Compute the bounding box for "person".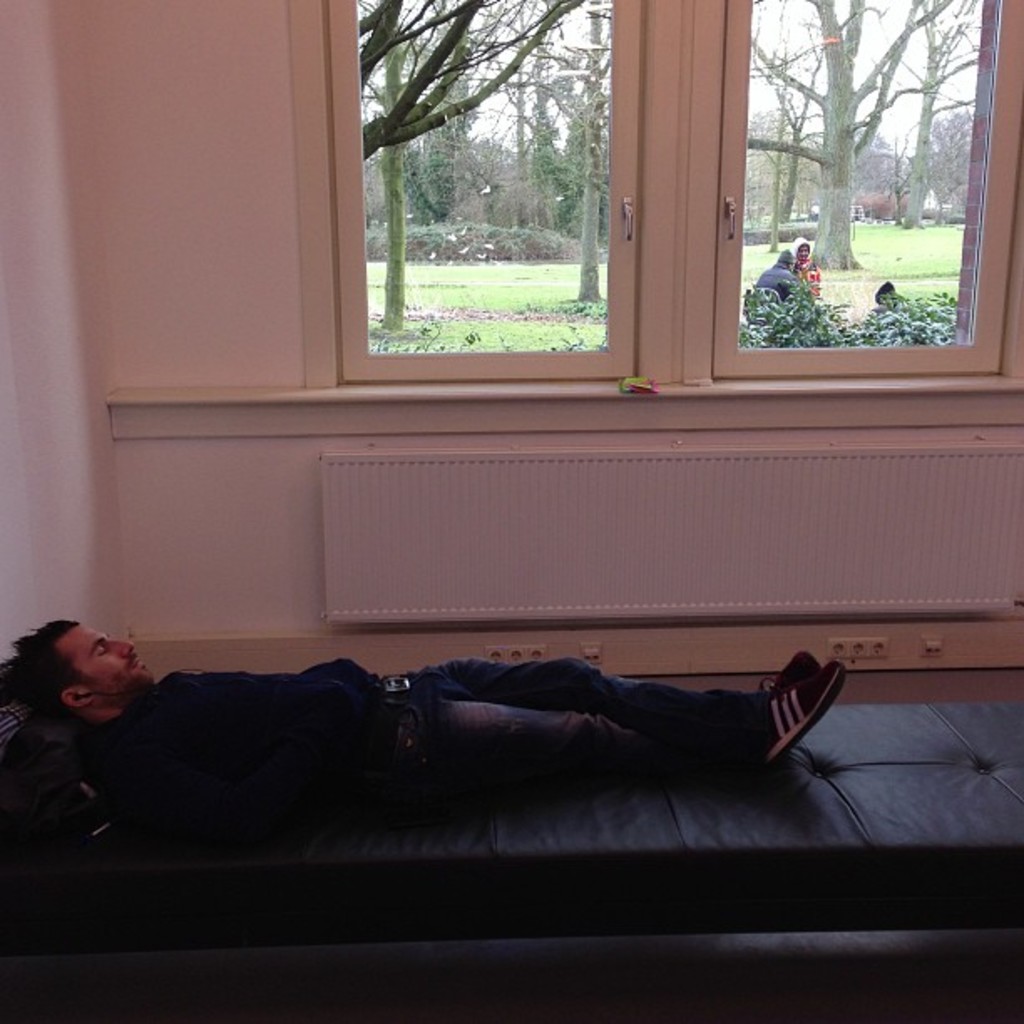
793, 238, 825, 303.
